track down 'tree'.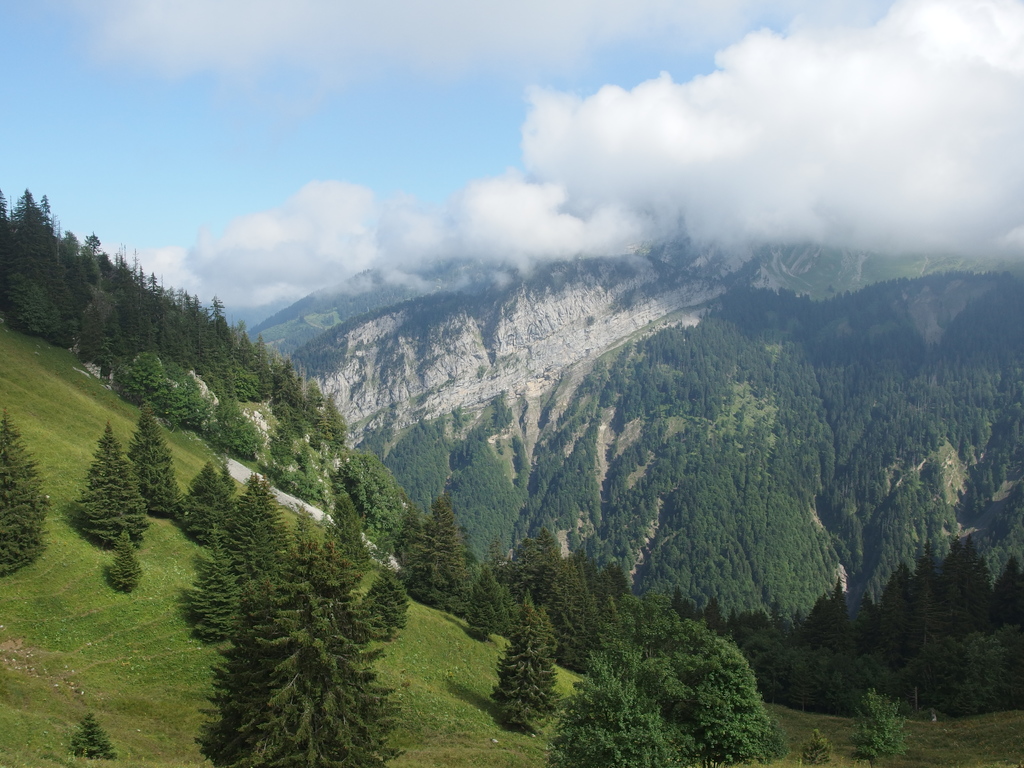
Tracked to BBox(106, 532, 137, 590).
